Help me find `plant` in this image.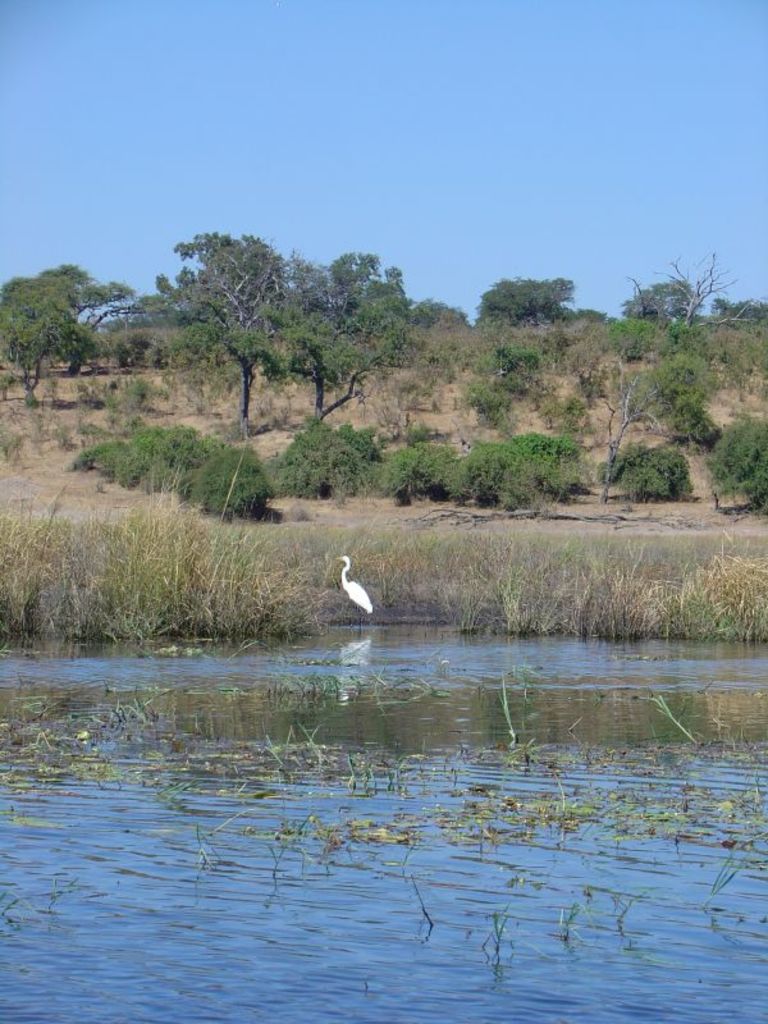
Found it: l=24, t=393, r=41, b=410.
